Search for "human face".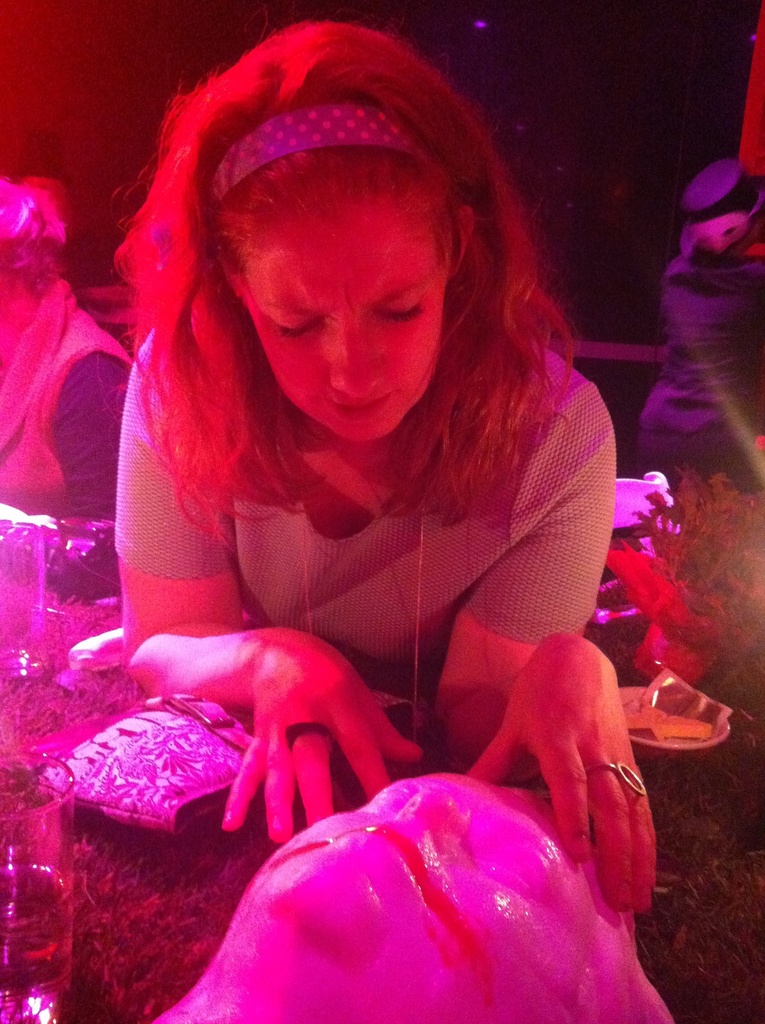
Found at 242, 209, 441, 442.
